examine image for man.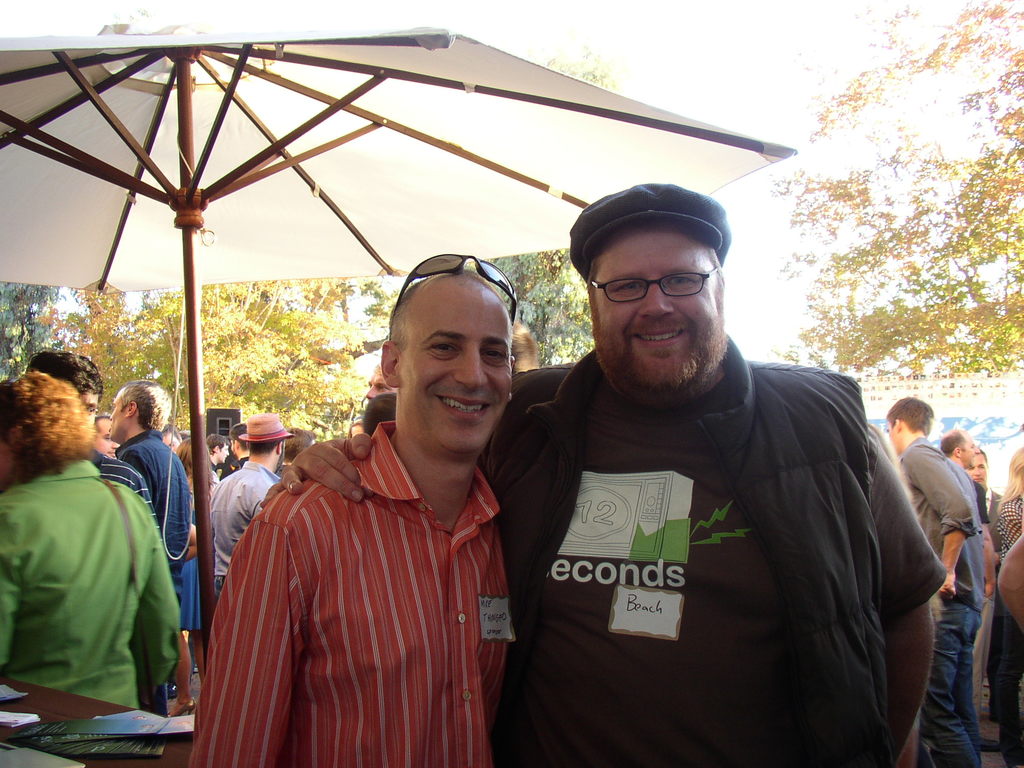
Examination result: [266,184,956,767].
